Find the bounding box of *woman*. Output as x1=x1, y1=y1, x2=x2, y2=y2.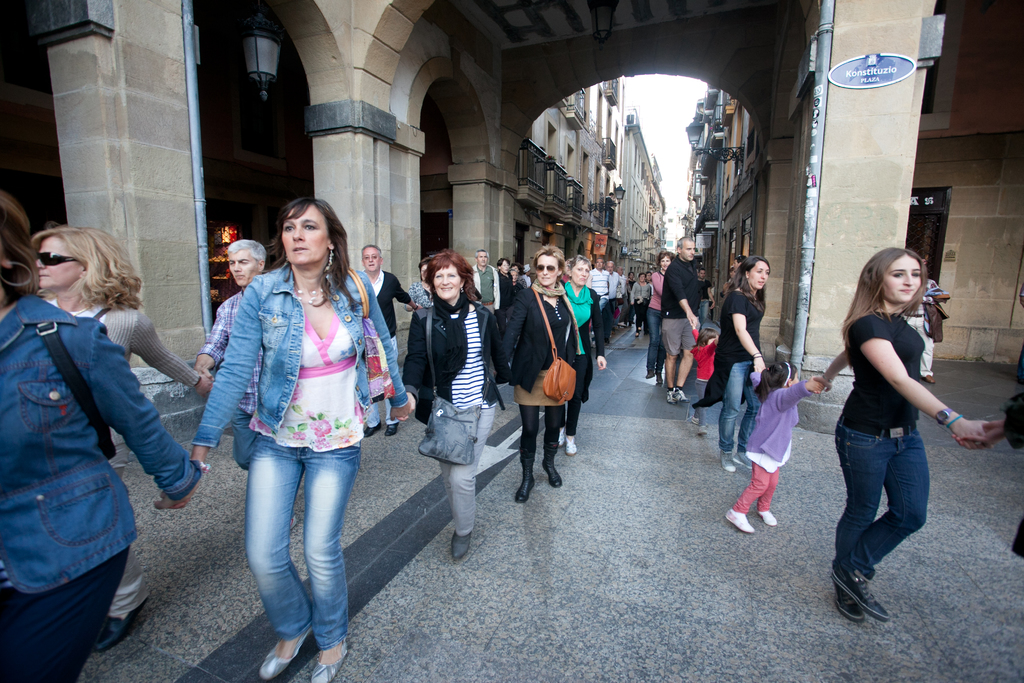
x1=204, y1=193, x2=391, y2=668.
